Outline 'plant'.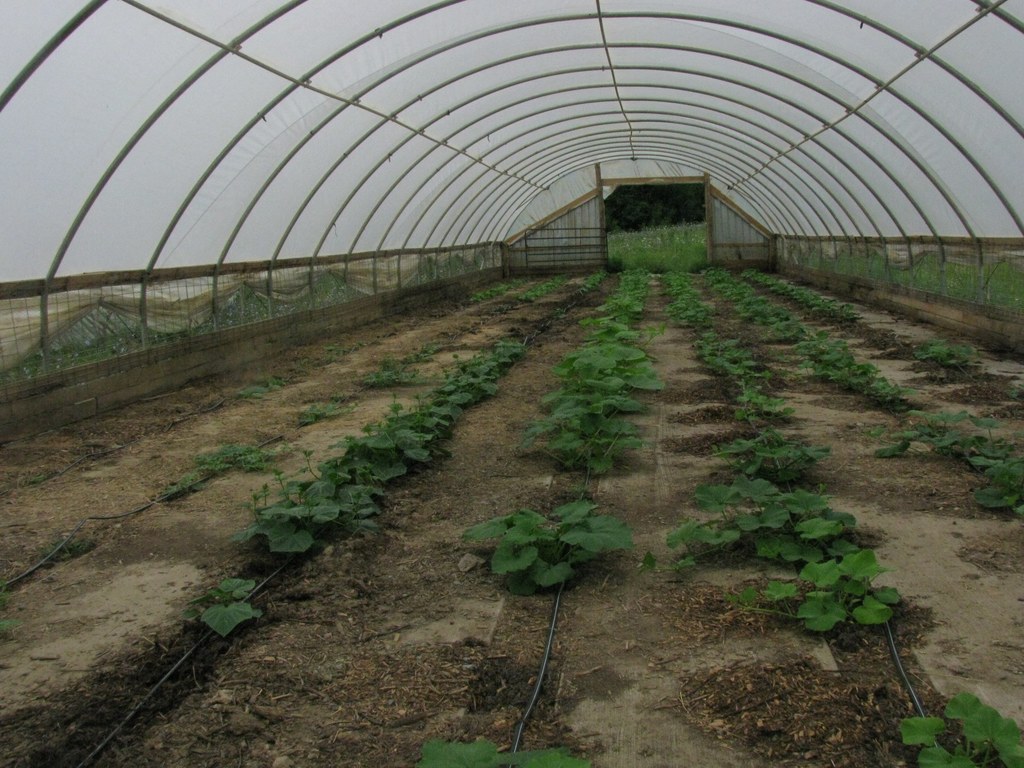
Outline: bbox(790, 239, 1023, 321).
